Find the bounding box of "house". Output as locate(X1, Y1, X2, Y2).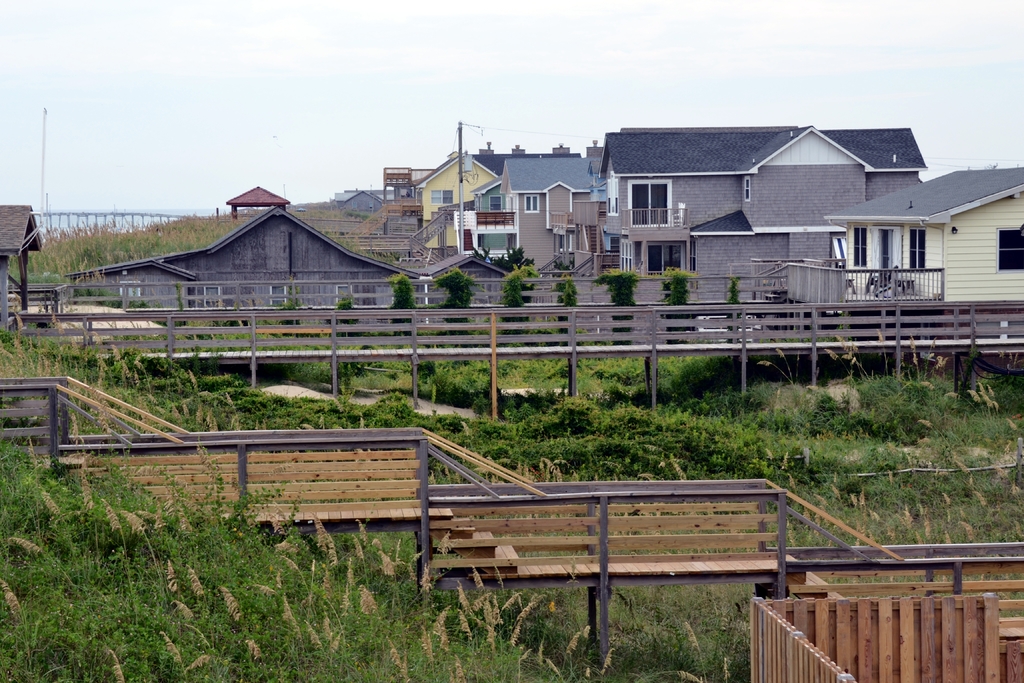
locate(0, 205, 43, 286).
